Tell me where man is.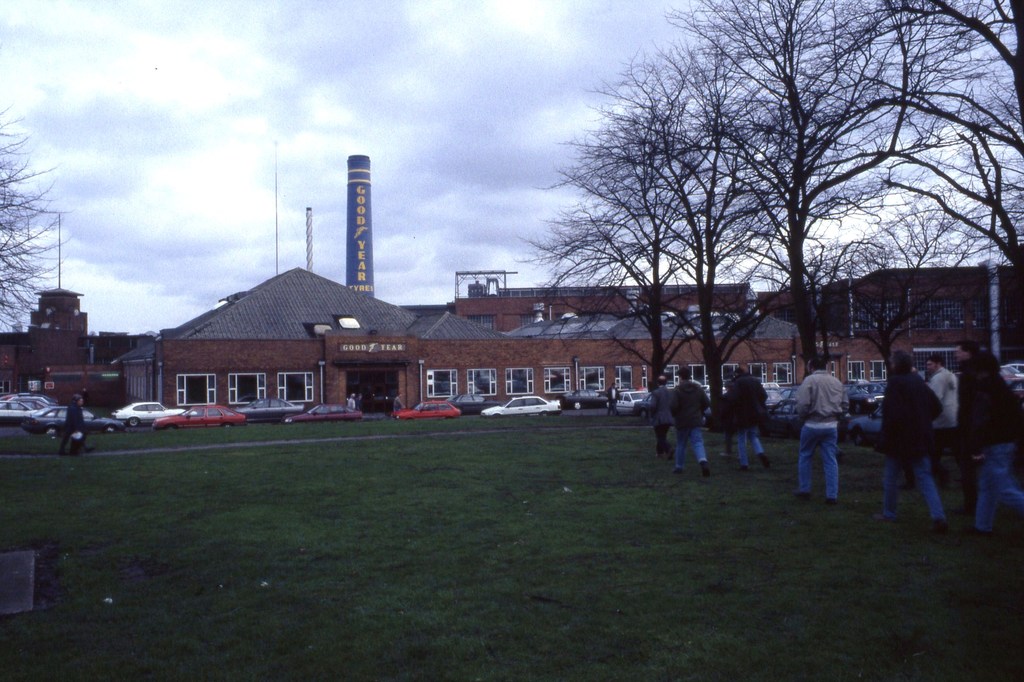
man is at x1=651, y1=375, x2=680, y2=458.
